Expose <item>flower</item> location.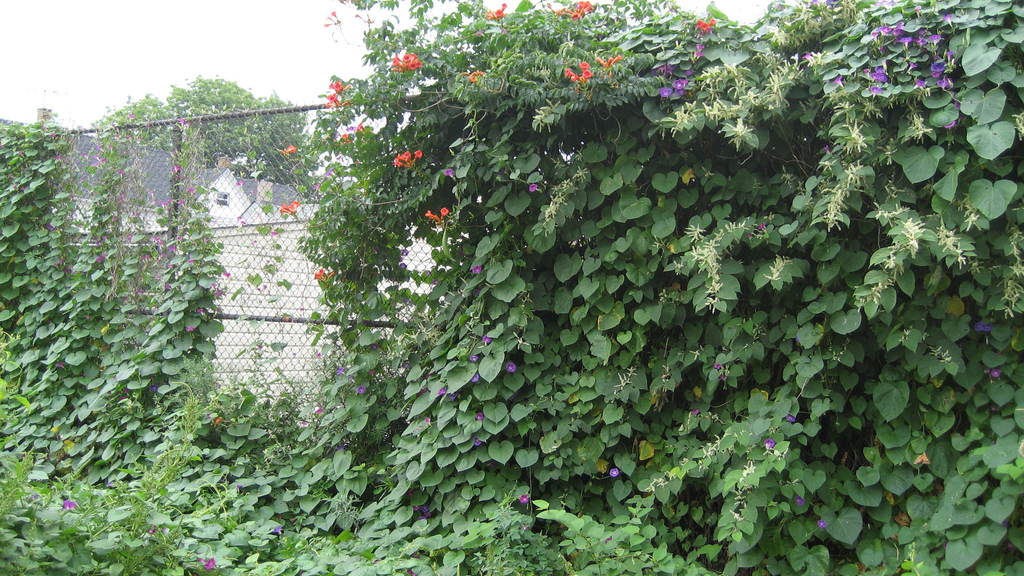
Exposed at 607:465:620:478.
